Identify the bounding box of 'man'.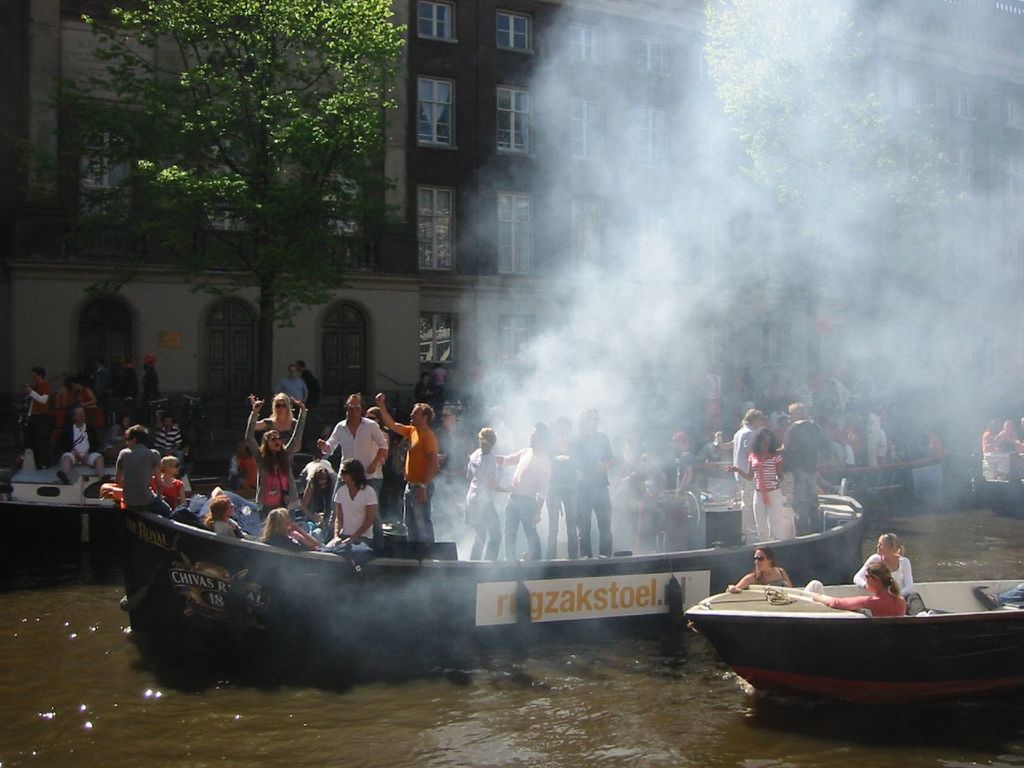
bbox(314, 390, 391, 533).
